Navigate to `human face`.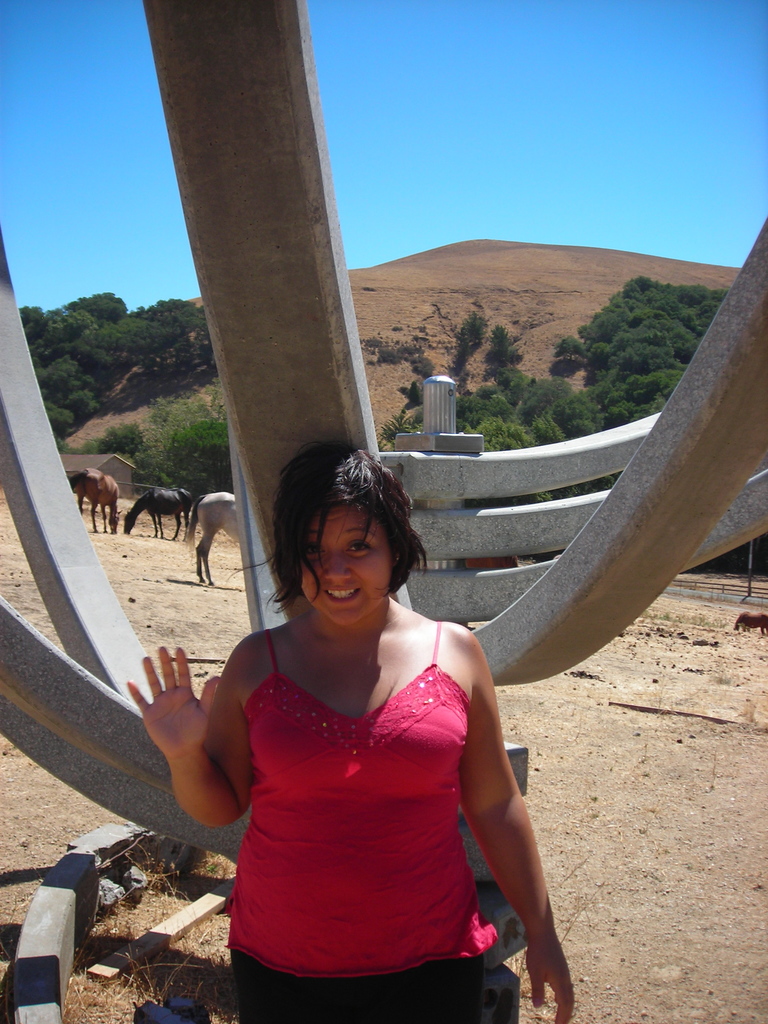
Navigation target: x1=300 y1=503 x2=398 y2=624.
